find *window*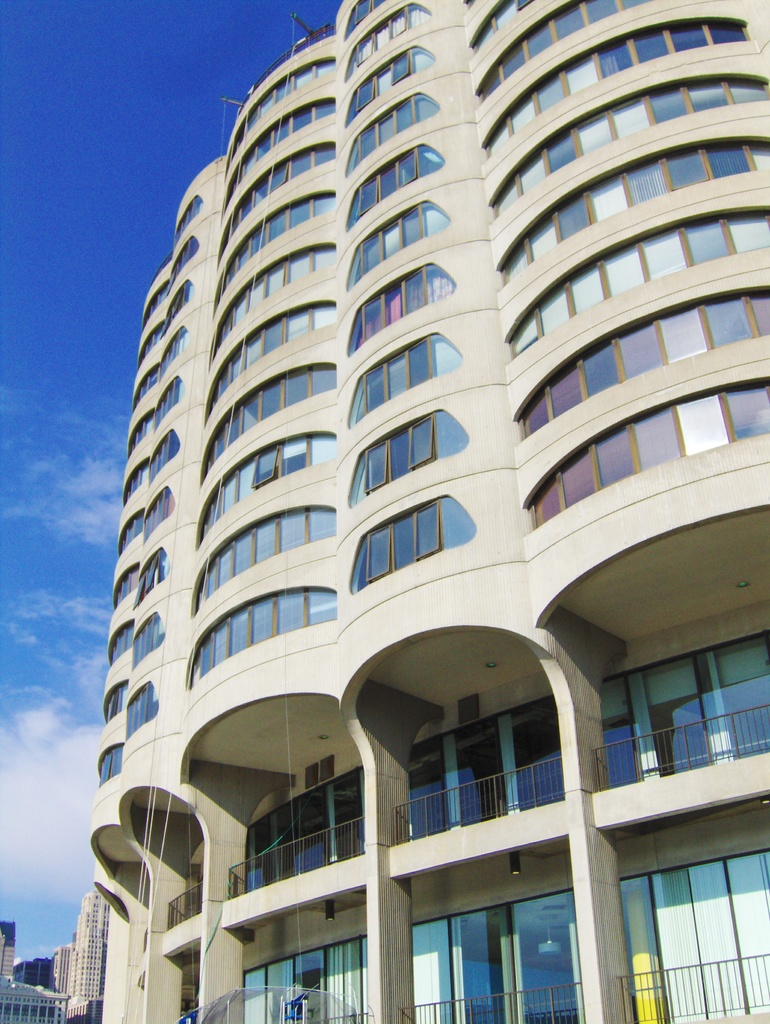
region(509, 207, 769, 362)
